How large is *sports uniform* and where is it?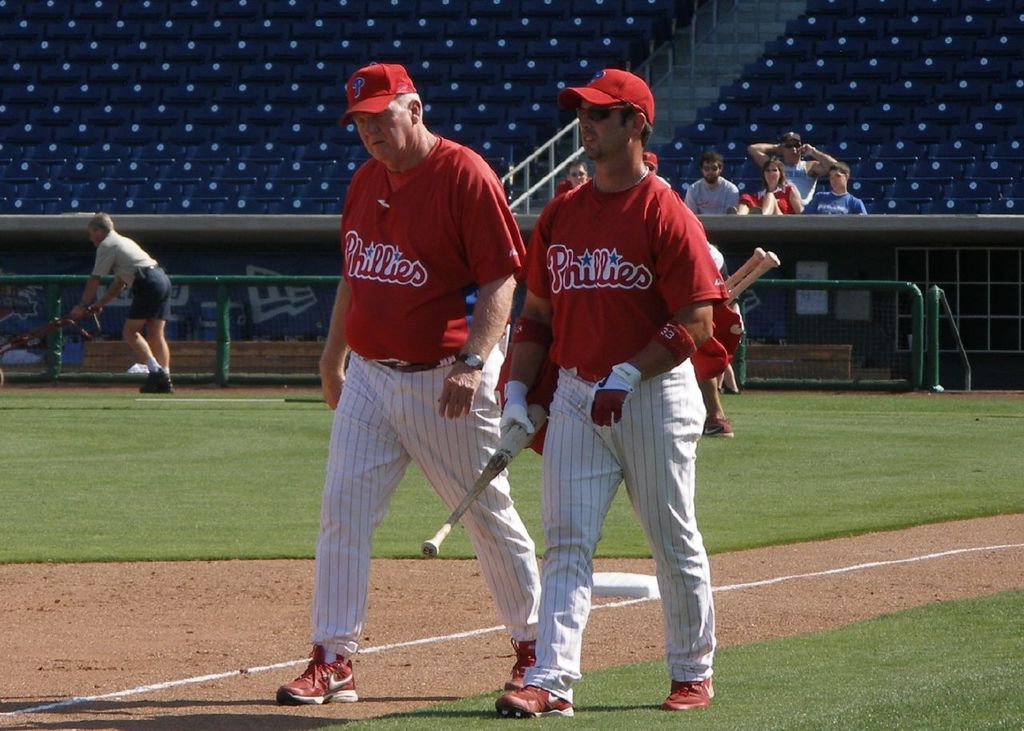
Bounding box: 506 60 722 719.
